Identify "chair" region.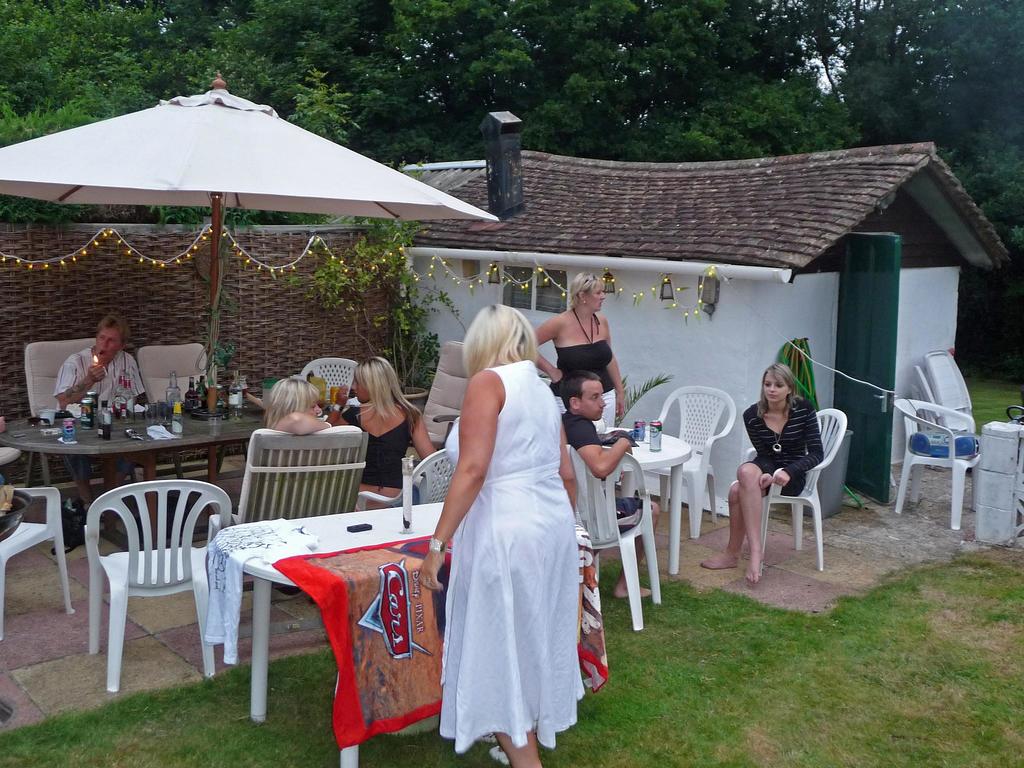
Region: (408,339,469,461).
